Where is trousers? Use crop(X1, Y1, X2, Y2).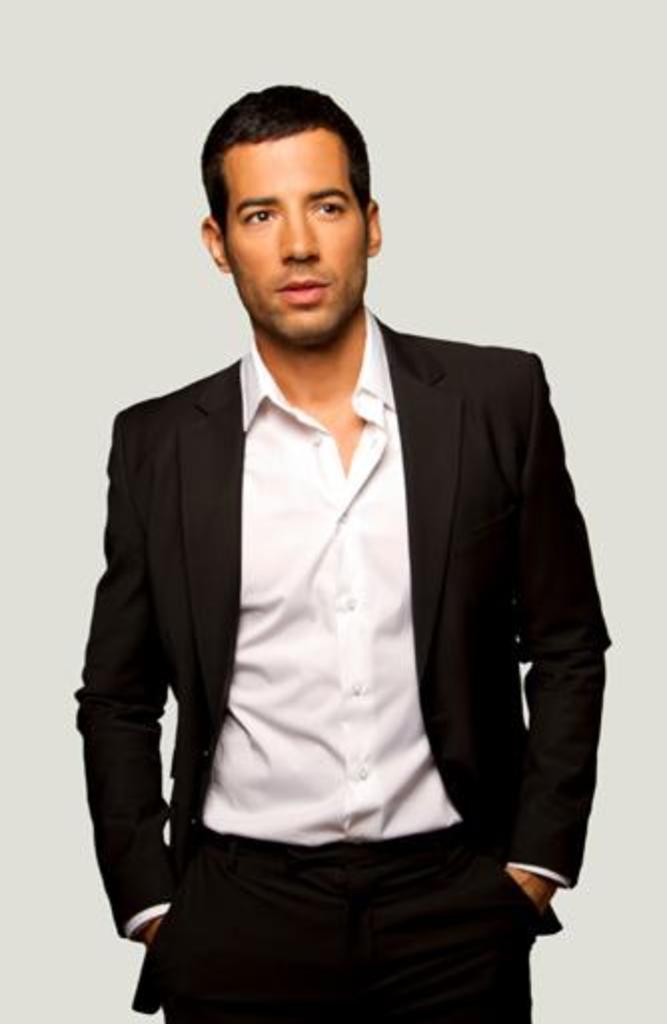
crop(110, 806, 575, 1014).
